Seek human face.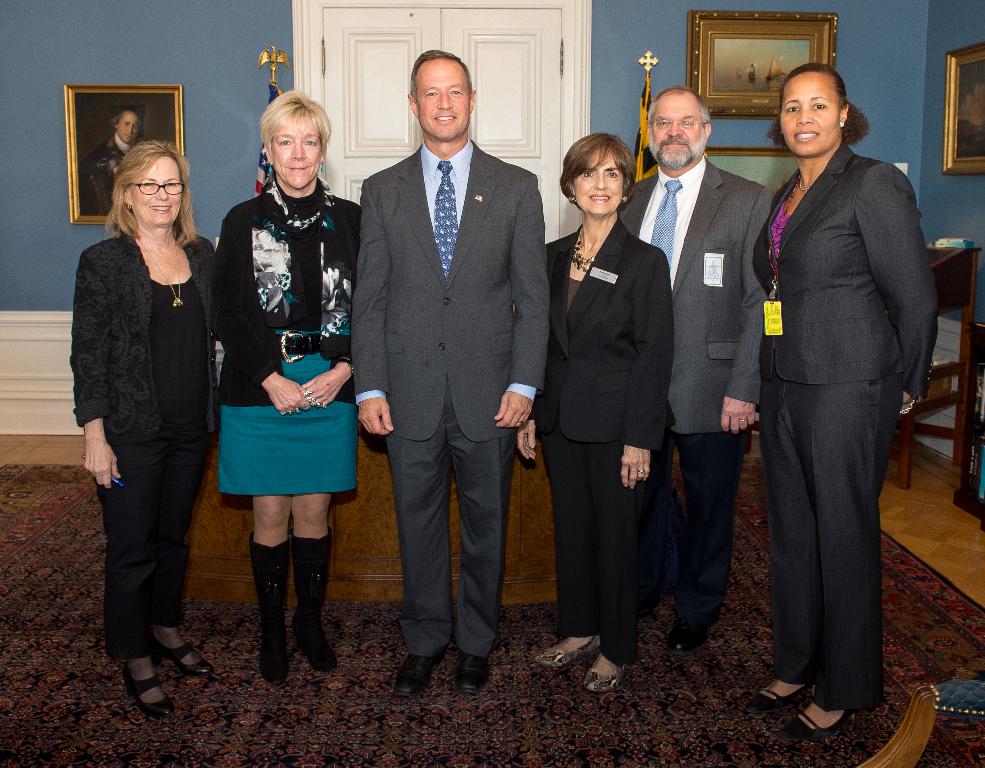
116,113,141,143.
